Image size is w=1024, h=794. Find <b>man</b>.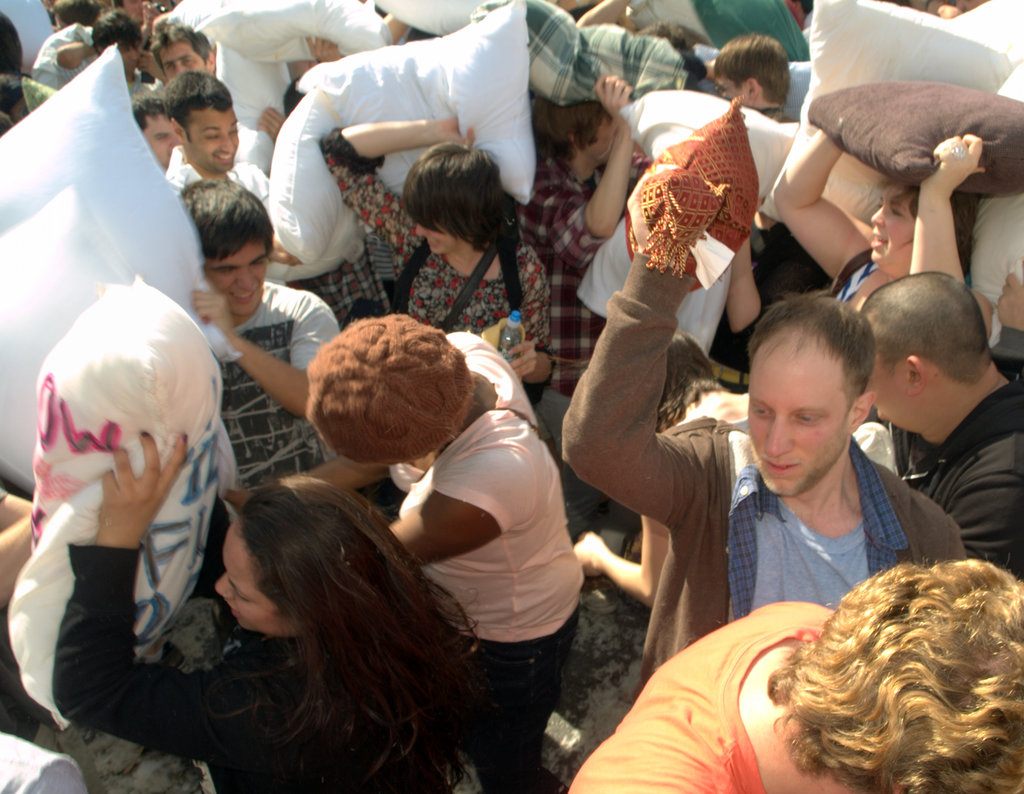
bbox=(520, 68, 645, 488).
